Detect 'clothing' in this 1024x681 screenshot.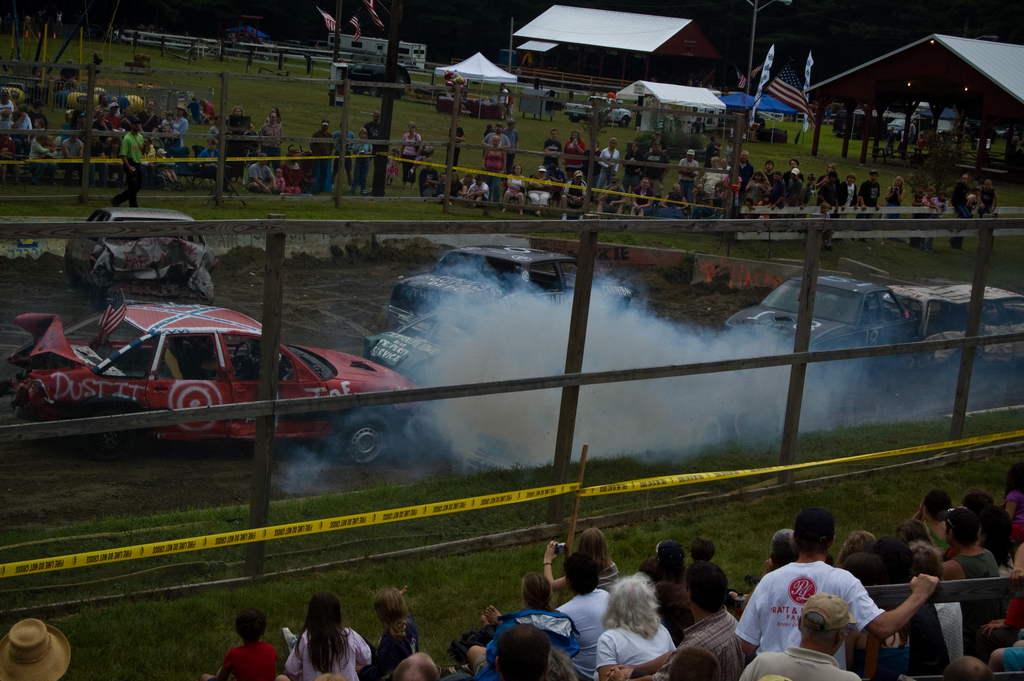
Detection: [671, 185, 690, 216].
